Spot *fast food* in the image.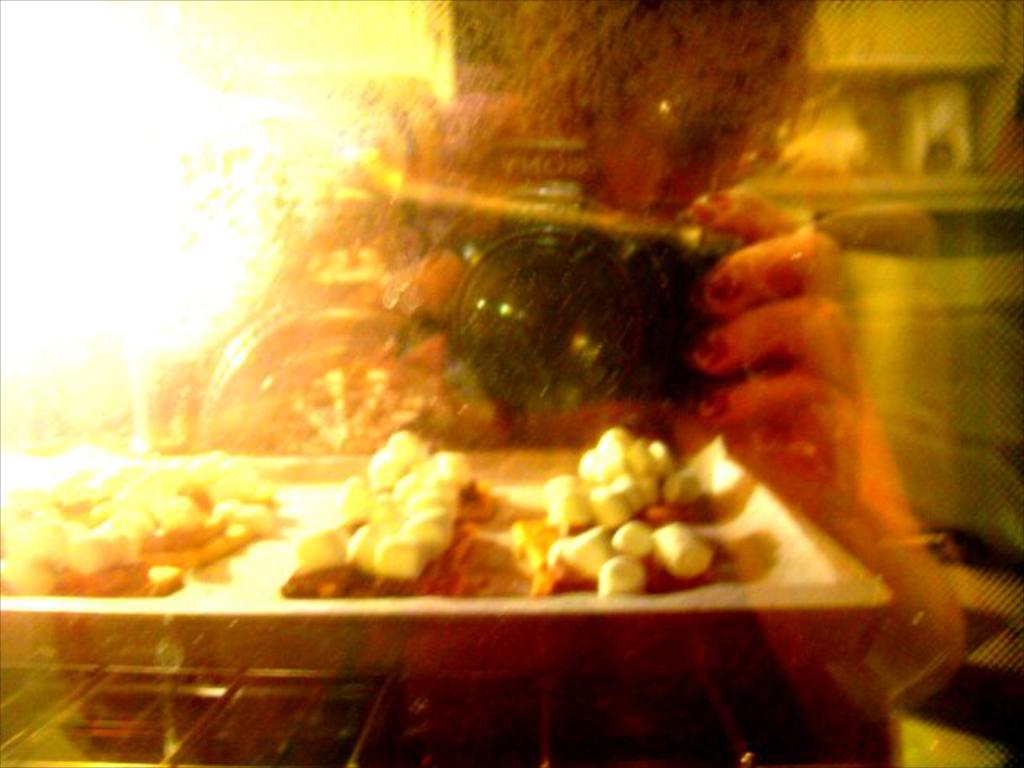
*fast food* found at detection(531, 422, 701, 605).
